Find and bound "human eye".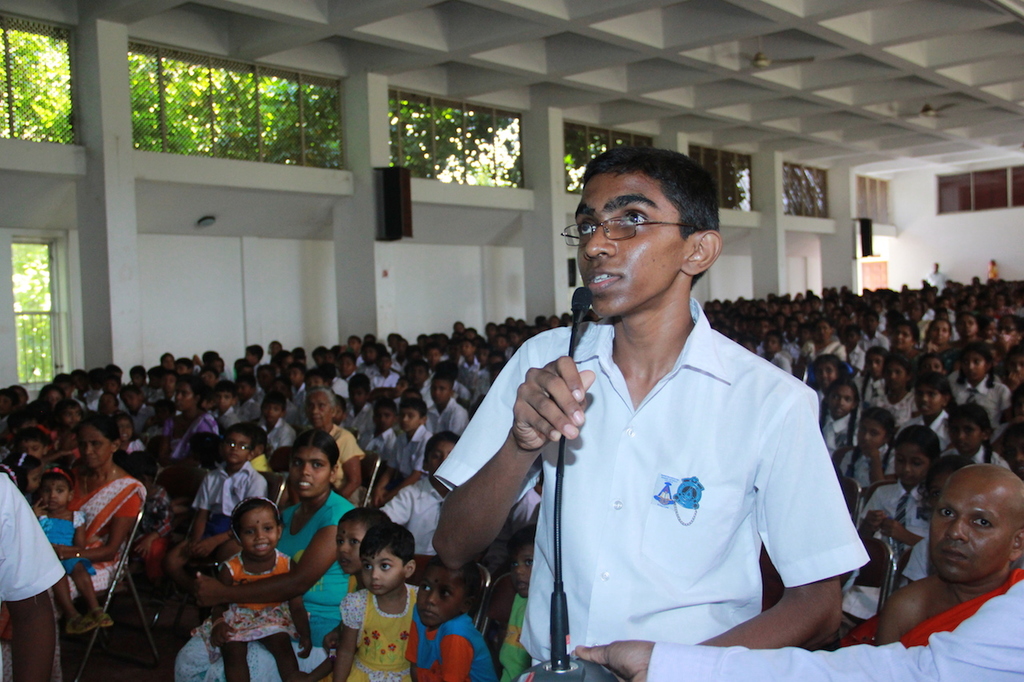
Bound: pyautogui.locateOnScreen(574, 215, 597, 239).
